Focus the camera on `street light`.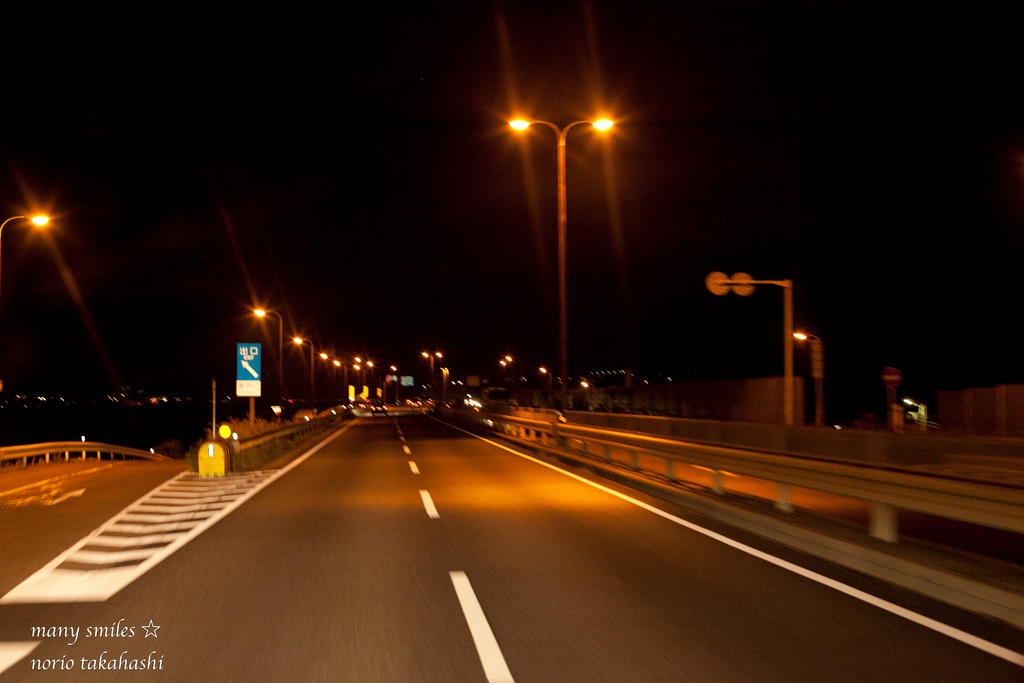
Focus region: detection(0, 210, 50, 232).
